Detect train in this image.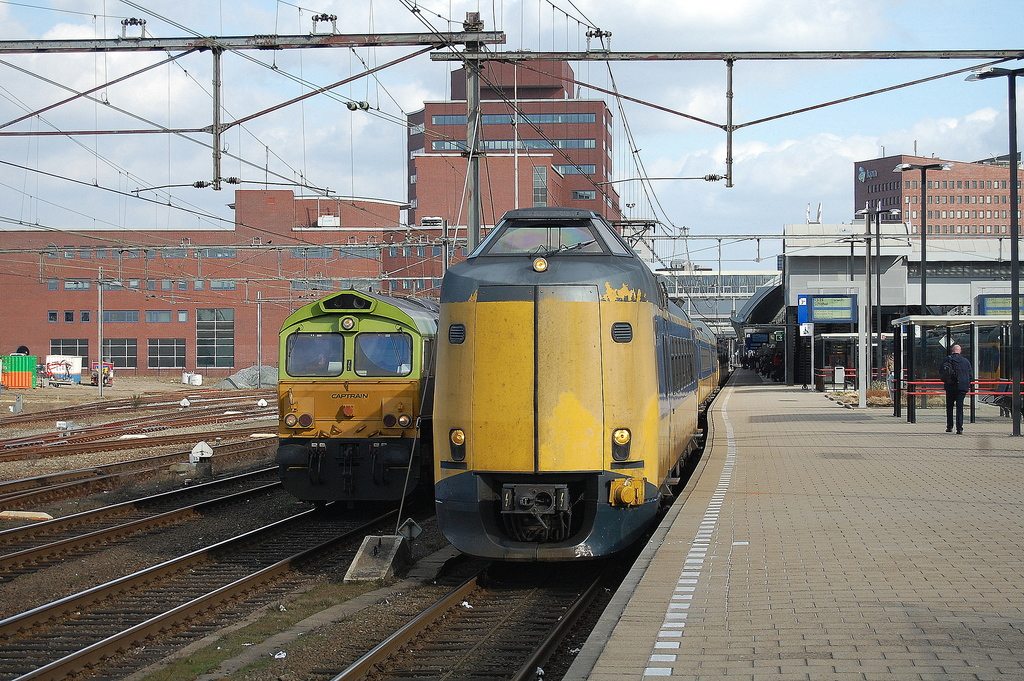
Detection: x1=274 y1=285 x2=436 y2=516.
